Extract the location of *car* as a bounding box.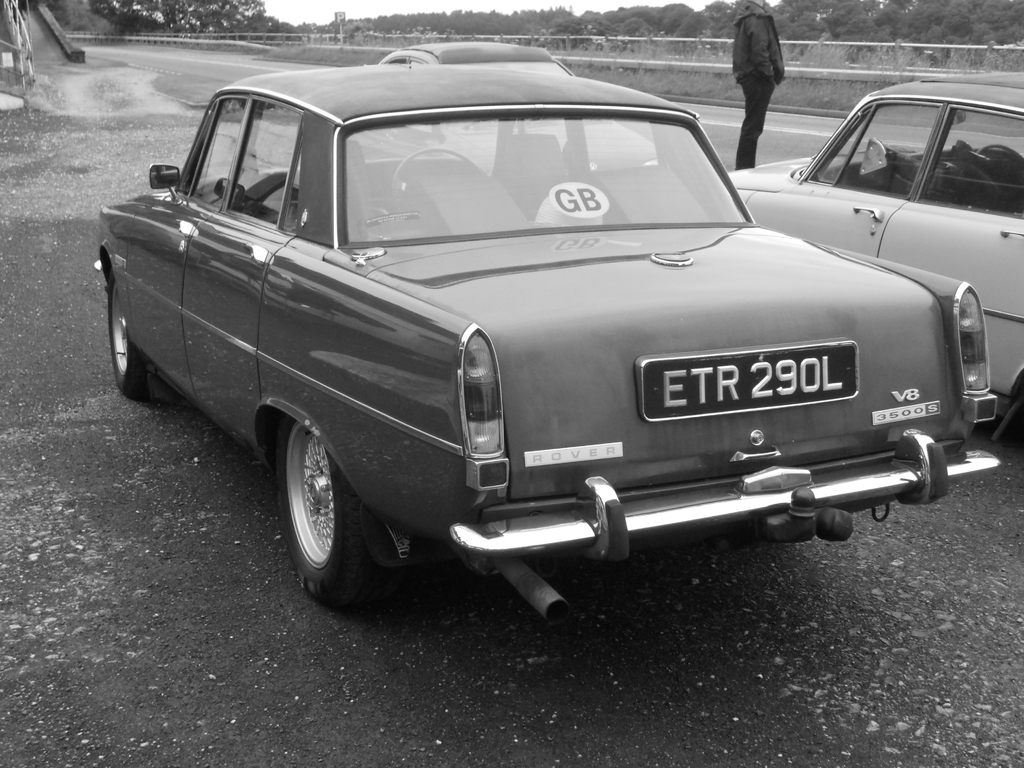
left=724, top=77, right=1023, bottom=404.
